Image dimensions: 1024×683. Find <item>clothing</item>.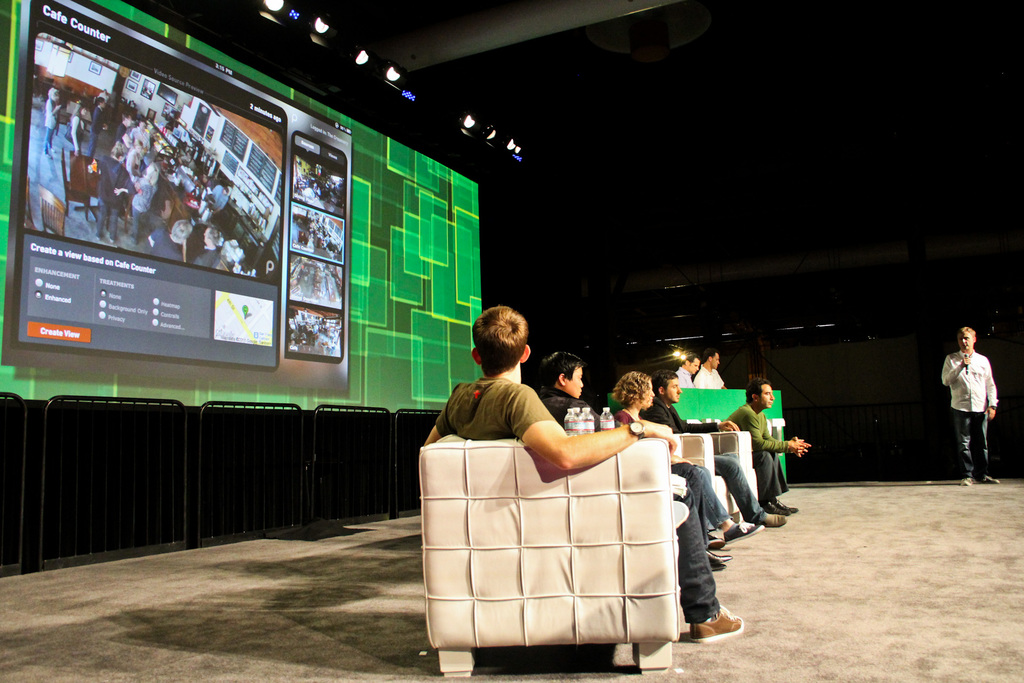
left=114, top=123, right=125, bottom=147.
